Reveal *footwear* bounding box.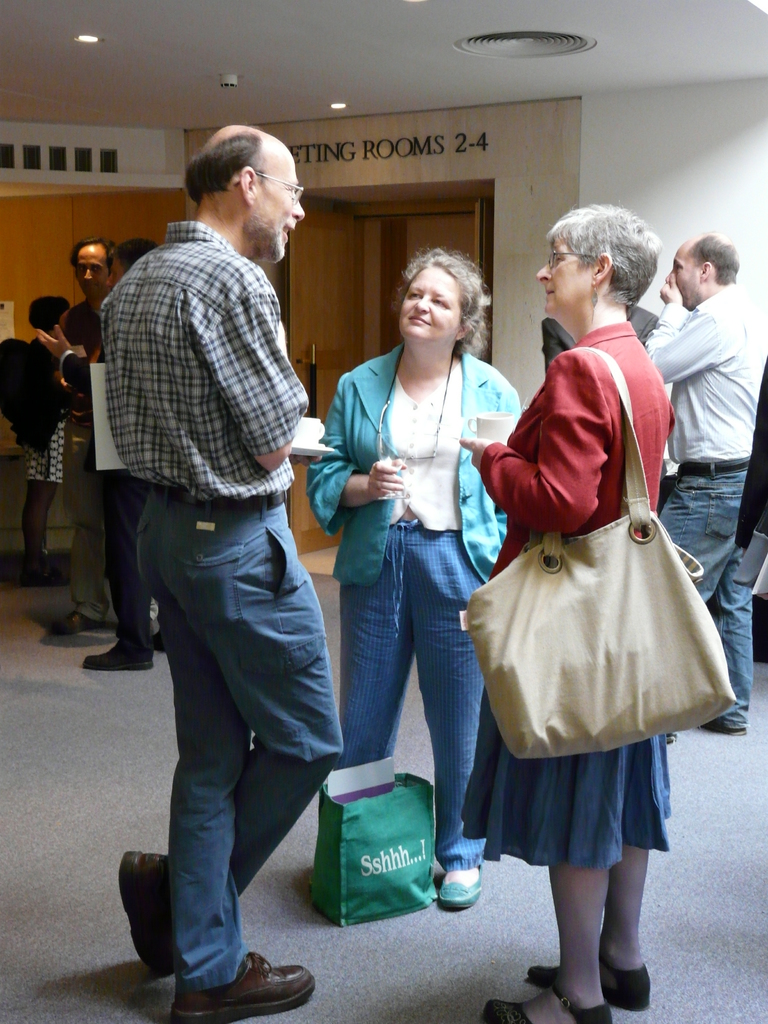
Revealed: {"x1": 486, "y1": 984, "x2": 615, "y2": 1023}.
